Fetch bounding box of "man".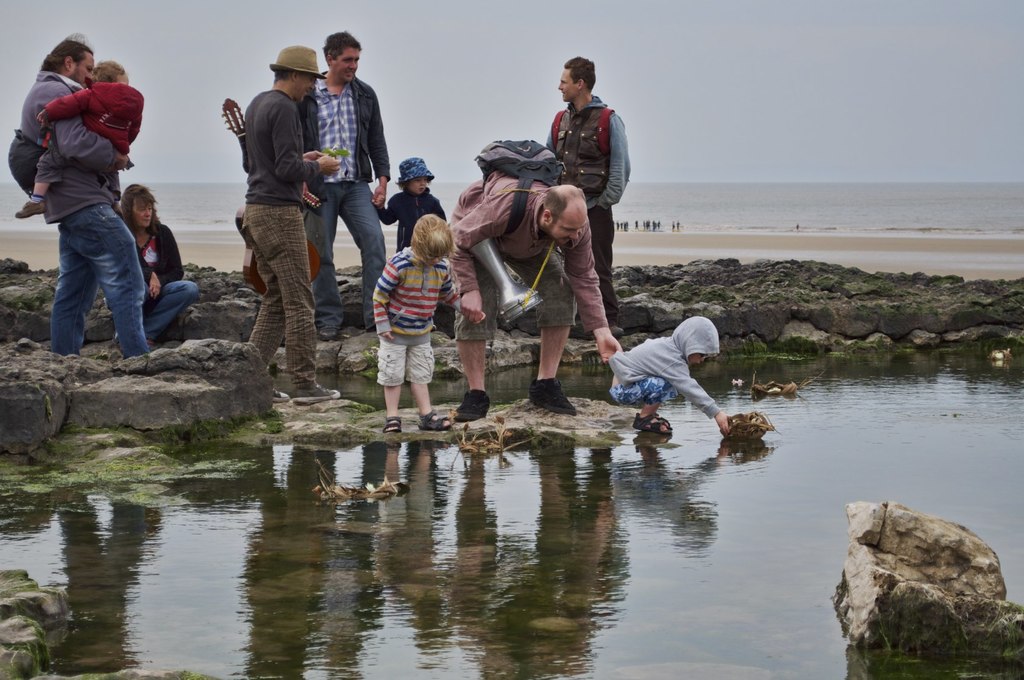
Bbox: 540/49/630/338.
